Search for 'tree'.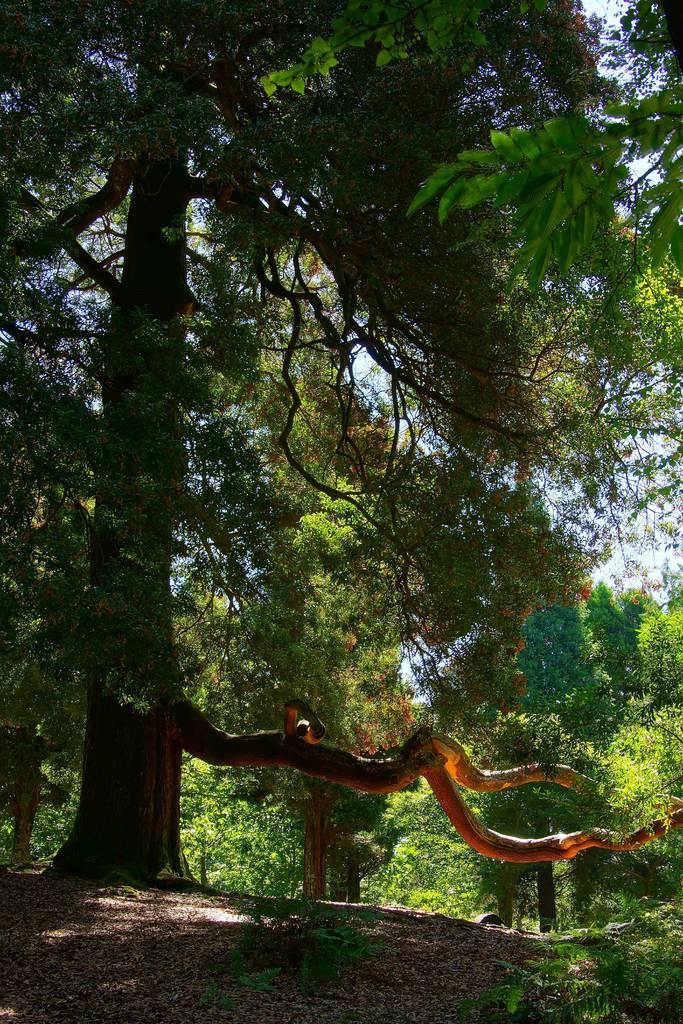
Found at 365/735/510/906.
